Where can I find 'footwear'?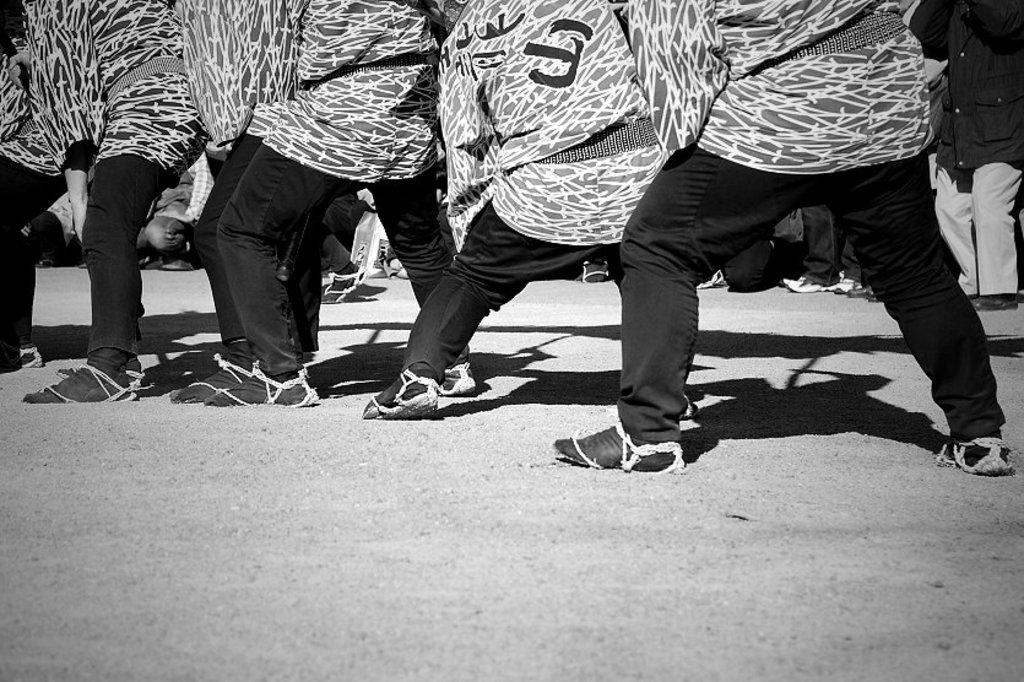
You can find it at (17,345,45,372).
